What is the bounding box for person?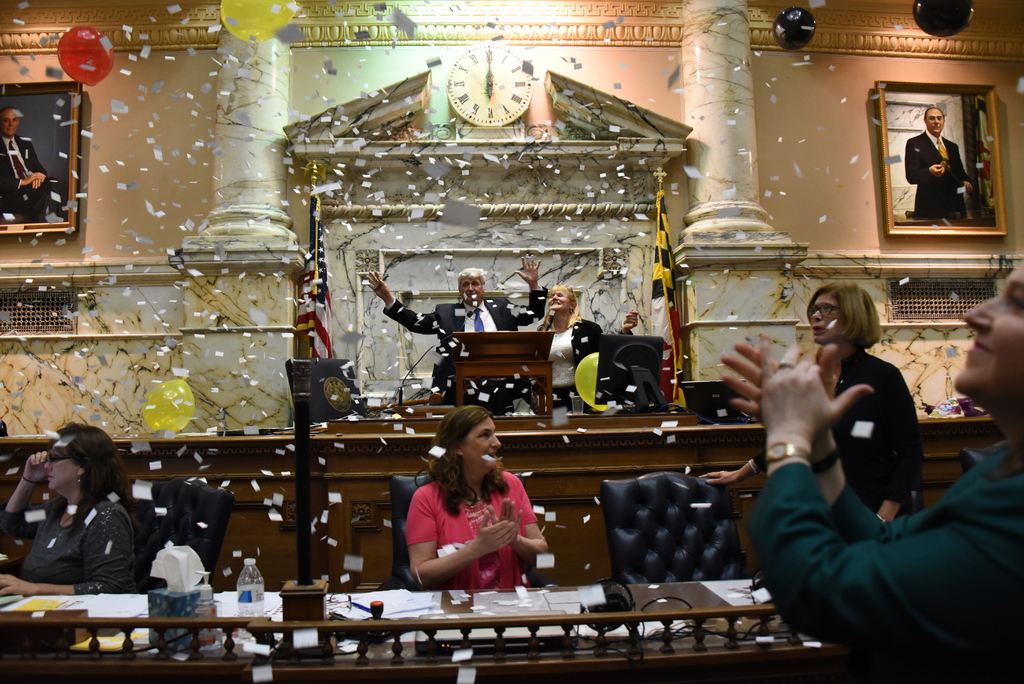
[left=711, top=255, right=1023, bottom=683].
